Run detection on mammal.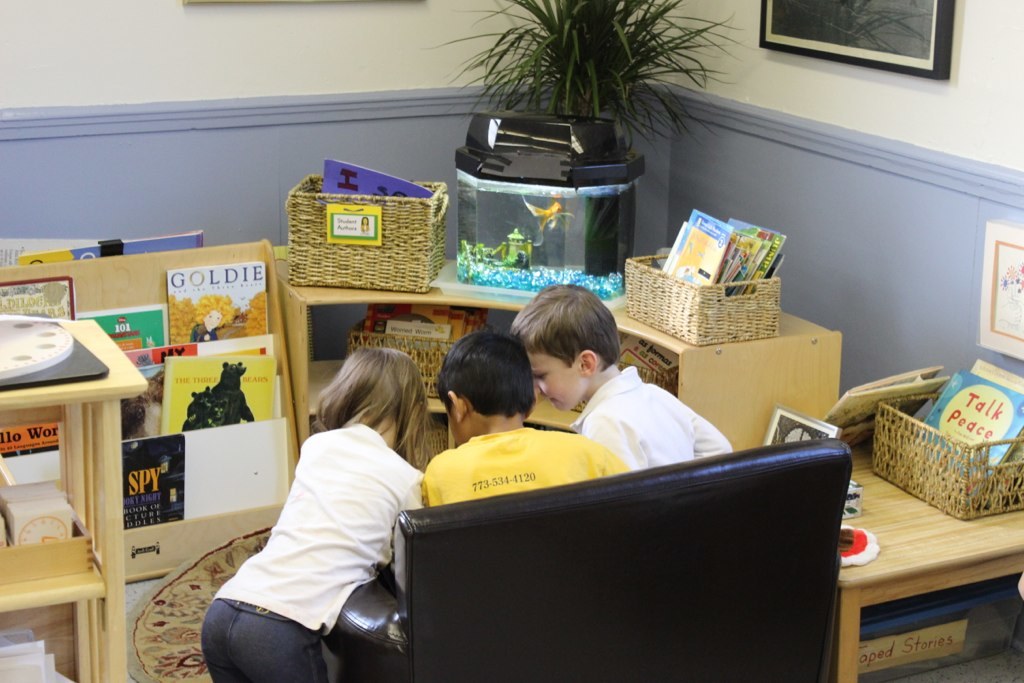
Result: box=[507, 282, 730, 469].
